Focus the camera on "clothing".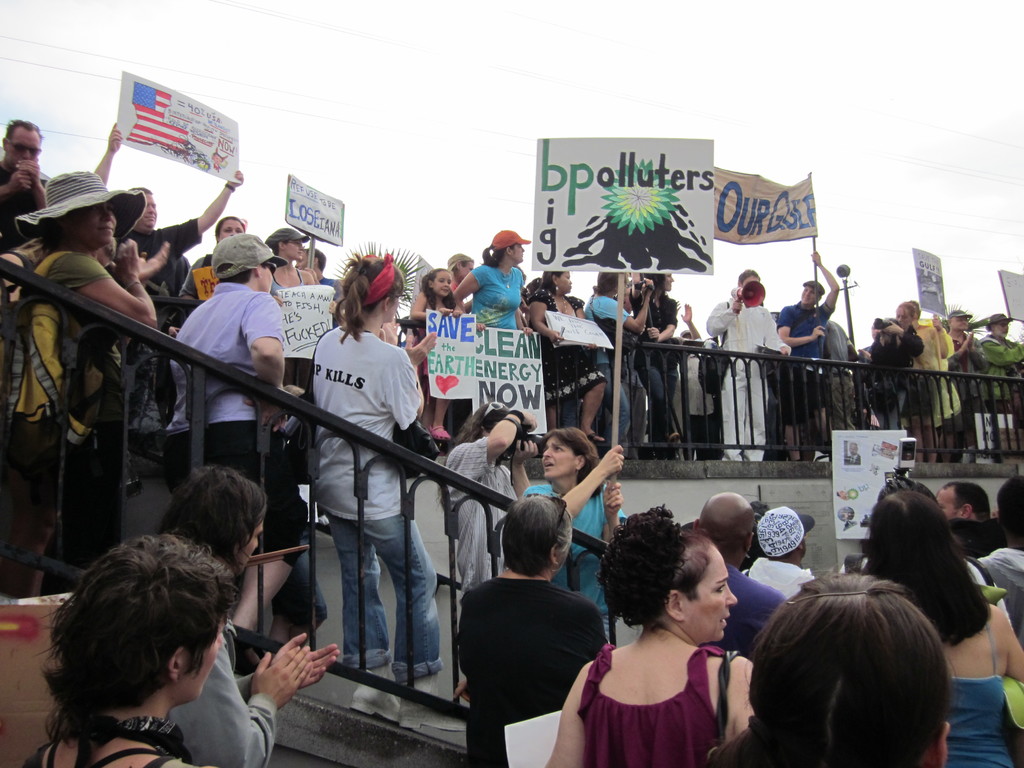
Focus region: {"x1": 28, "y1": 719, "x2": 208, "y2": 767}.
